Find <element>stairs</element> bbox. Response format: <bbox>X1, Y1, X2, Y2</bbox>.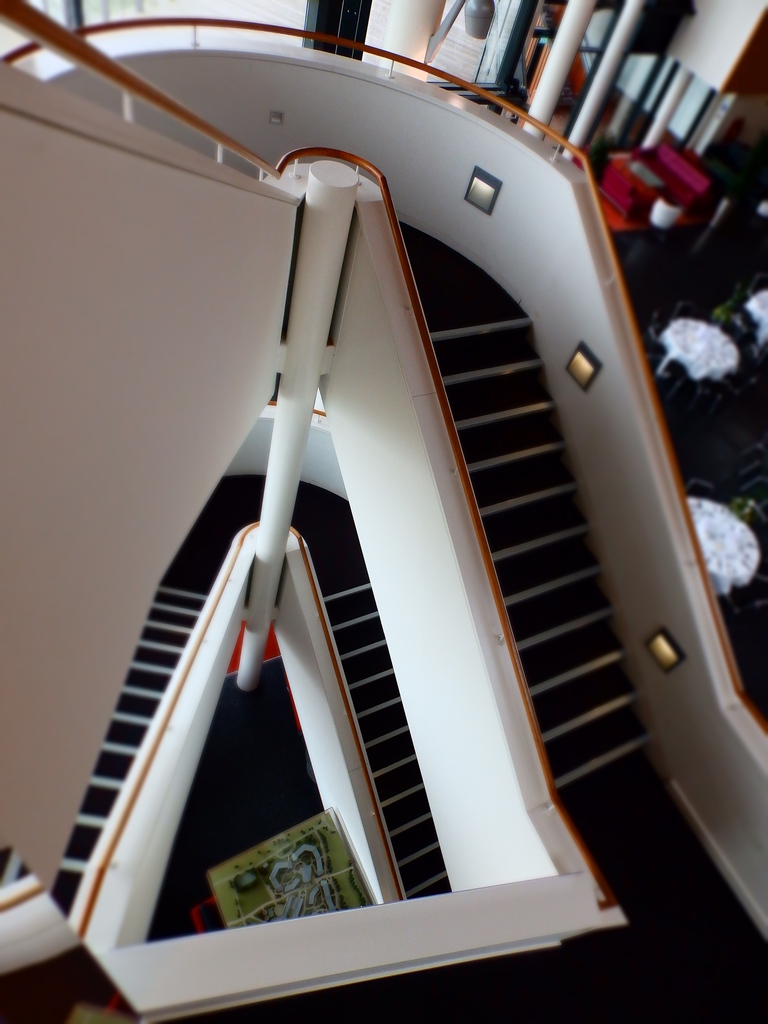
<bbox>396, 216, 655, 791</bbox>.
